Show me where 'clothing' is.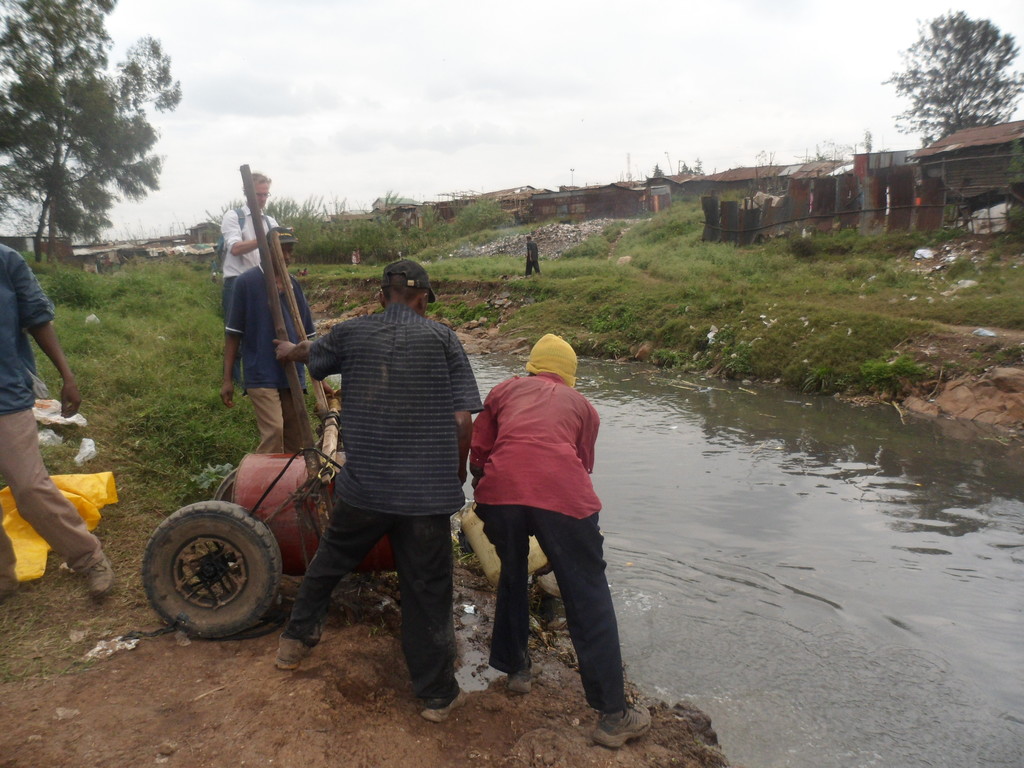
'clothing' is at Rect(0, 241, 109, 590).
